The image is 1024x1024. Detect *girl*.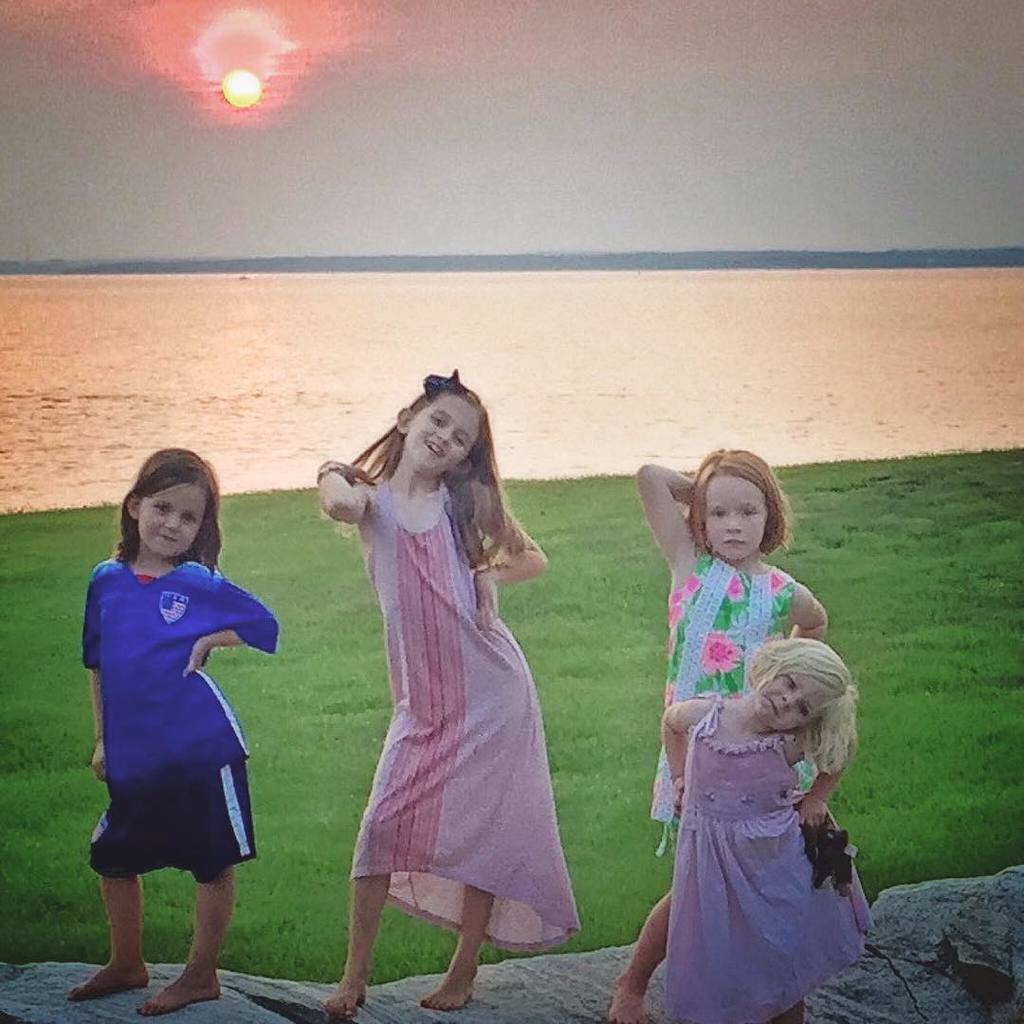
Detection: left=315, top=362, right=582, bottom=1019.
